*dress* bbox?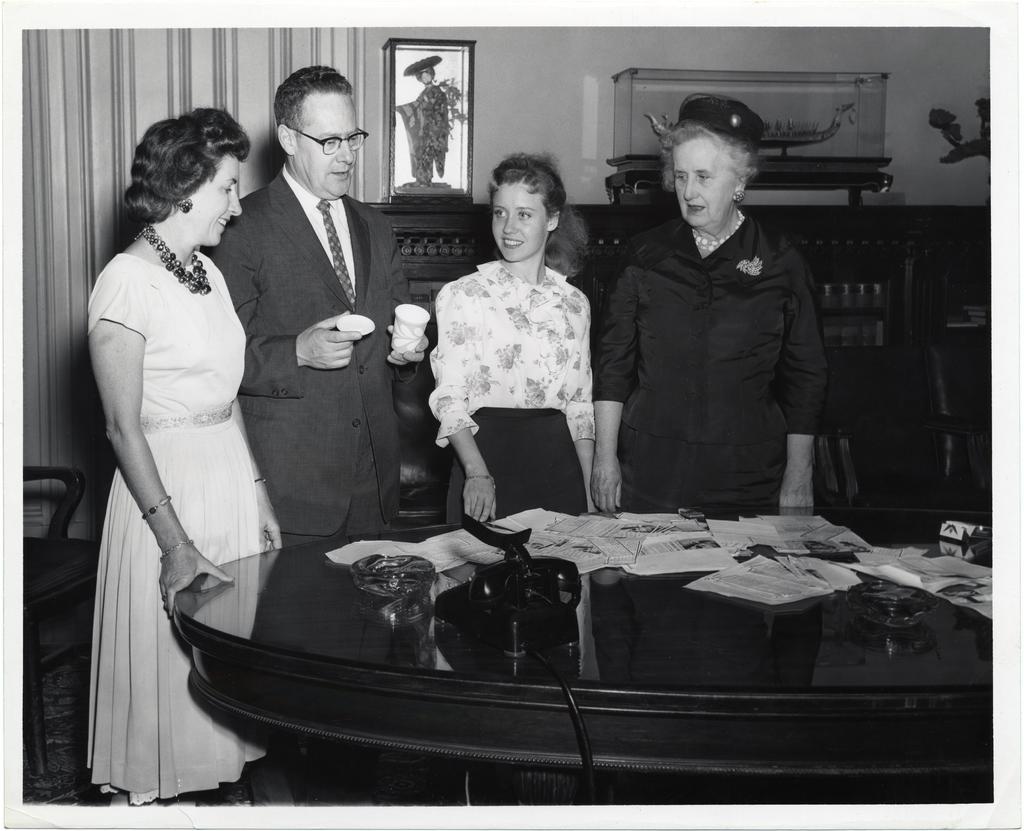
<box>88,247,257,803</box>
